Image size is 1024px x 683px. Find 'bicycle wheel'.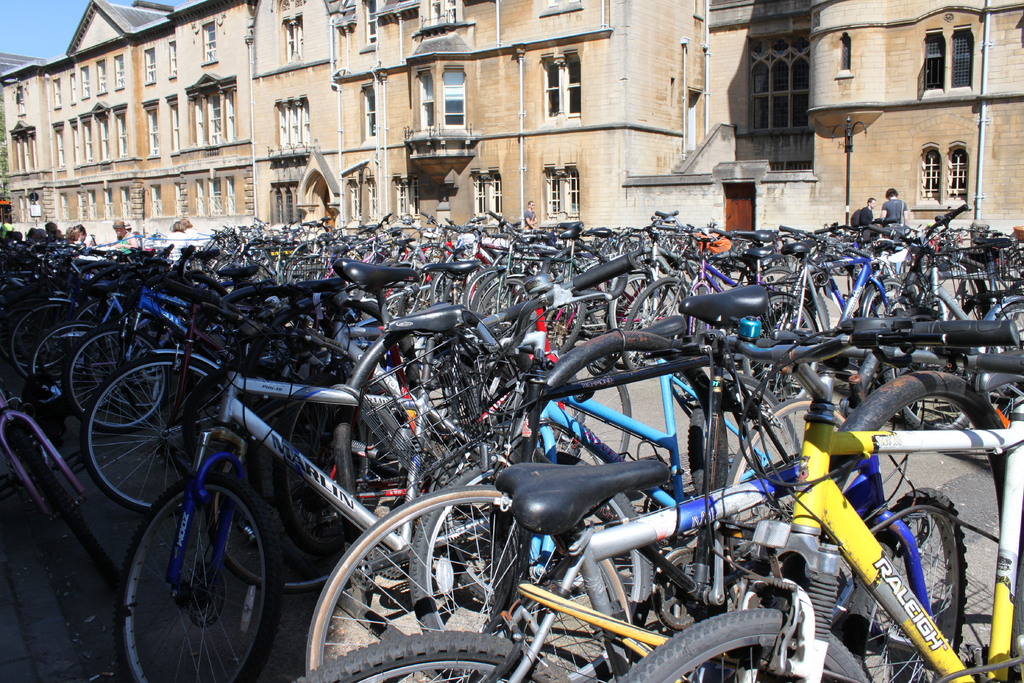
207, 402, 361, 593.
